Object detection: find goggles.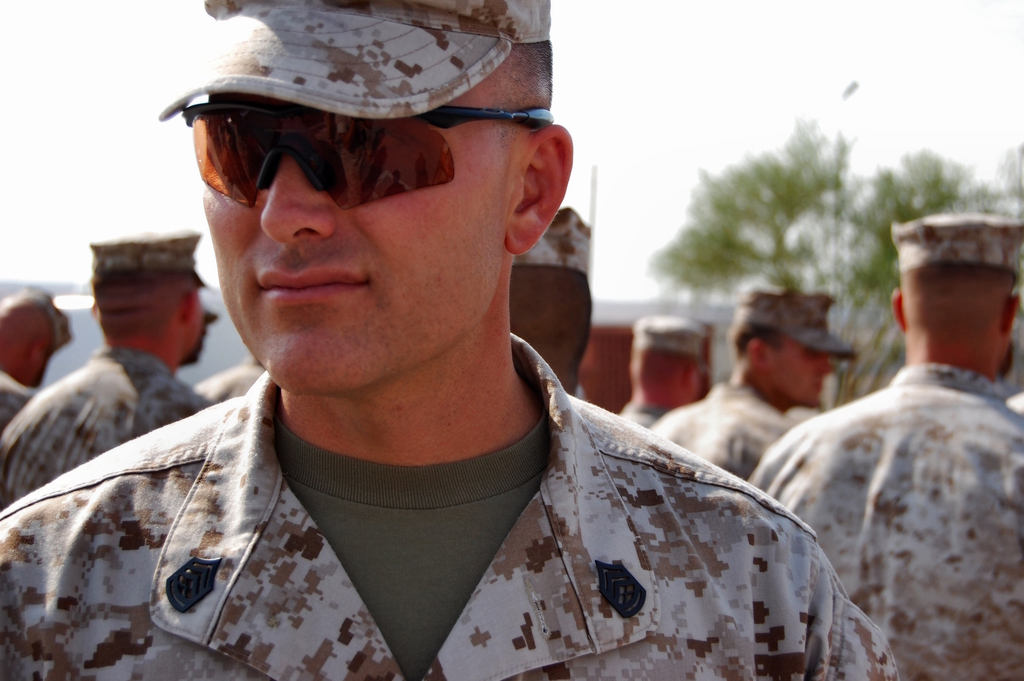
<bbox>173, 78, 535, 227</bbox>.
